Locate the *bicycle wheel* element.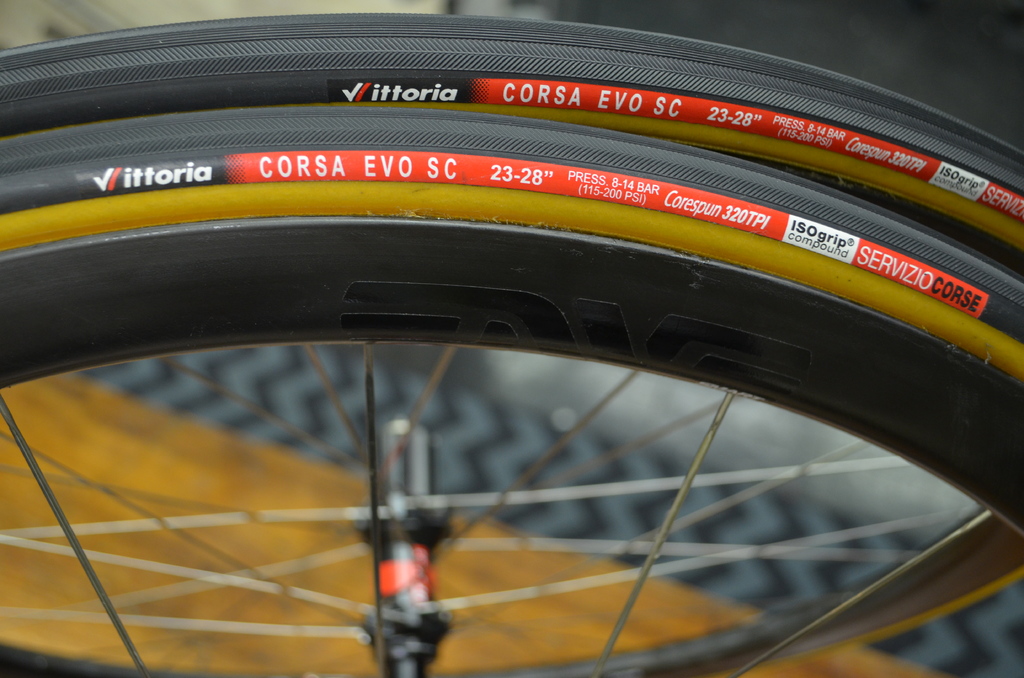
Element bbox: <bbox>70, 33, 1011, 677</bbox>.
